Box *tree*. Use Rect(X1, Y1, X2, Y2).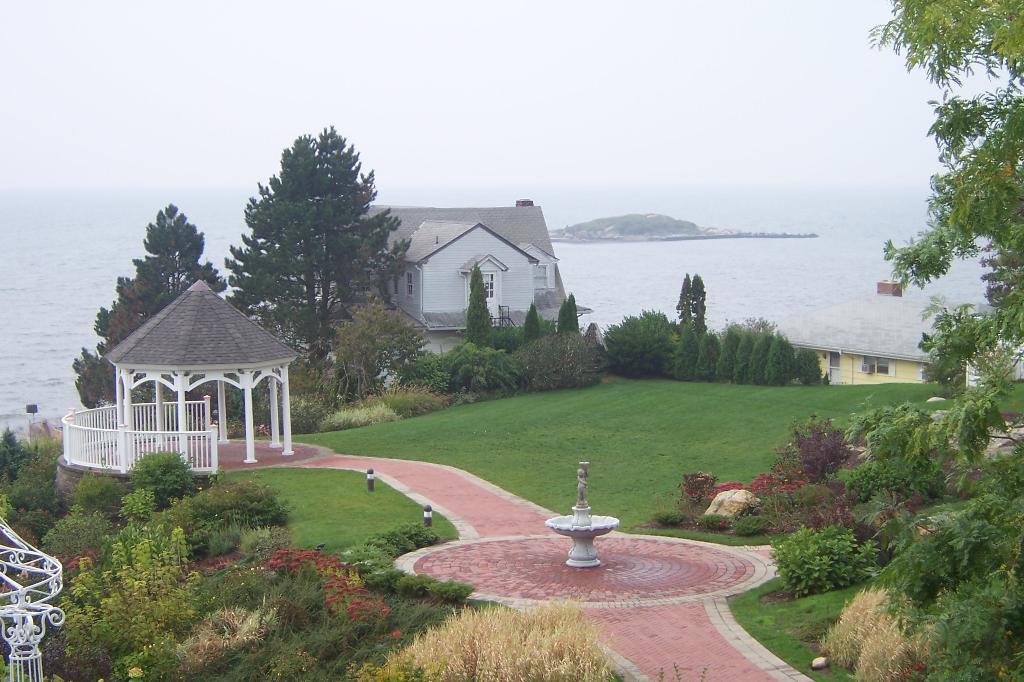
Rect(221, 118, 400, 385).
